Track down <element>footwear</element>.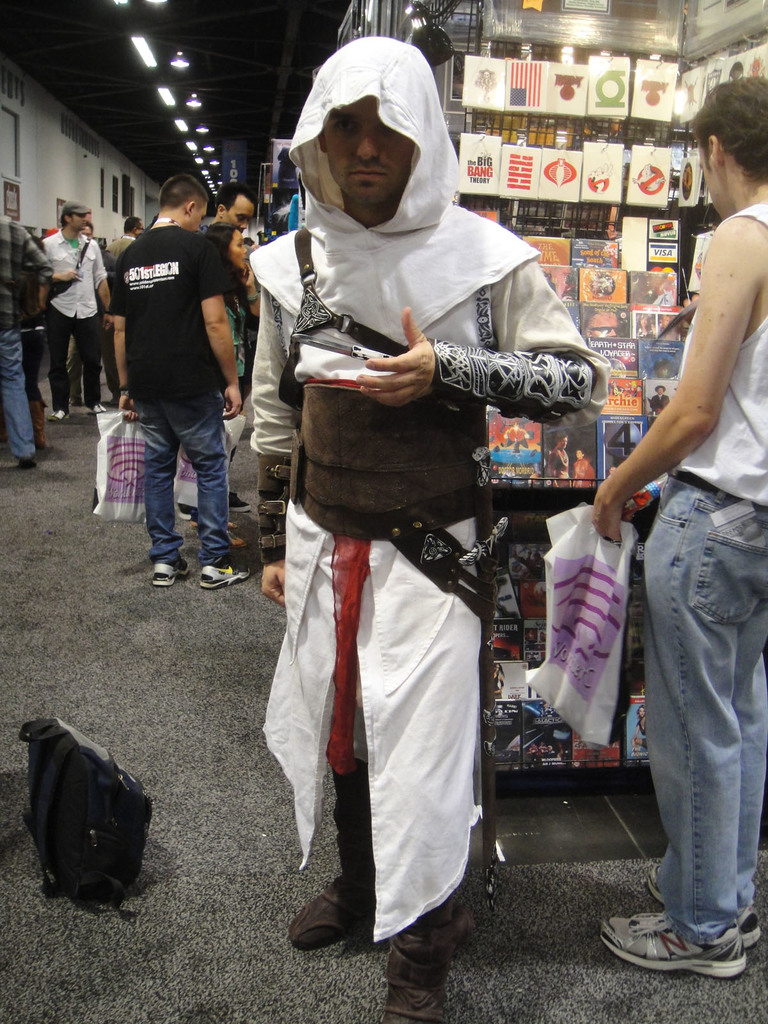
Tracked to (381, 899, 475, 1023).
